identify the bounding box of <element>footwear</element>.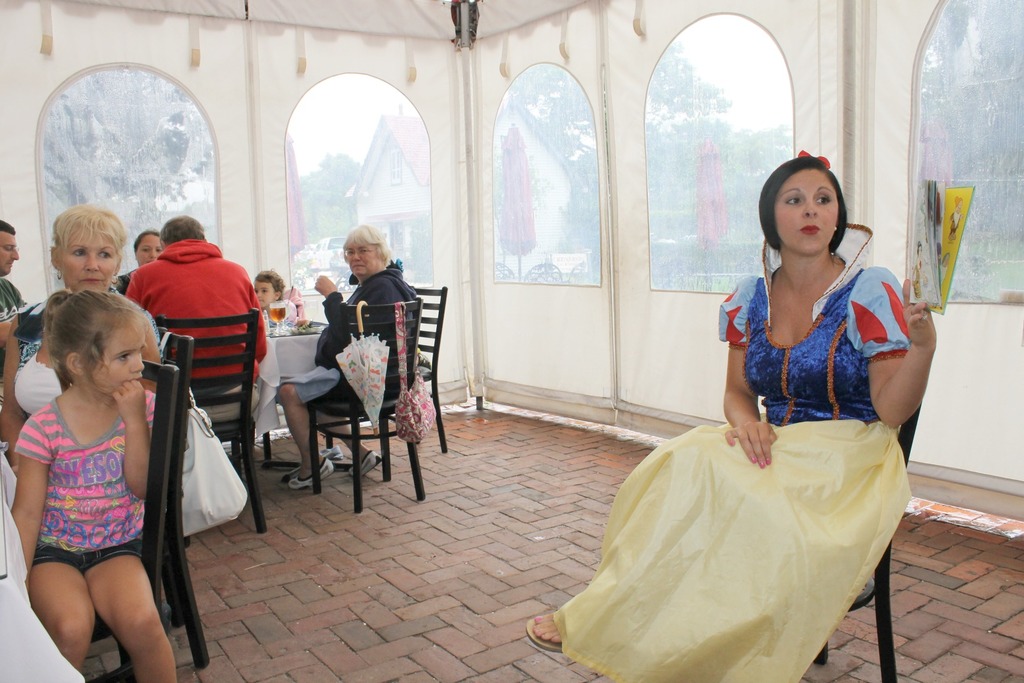
529:611:573:650.
